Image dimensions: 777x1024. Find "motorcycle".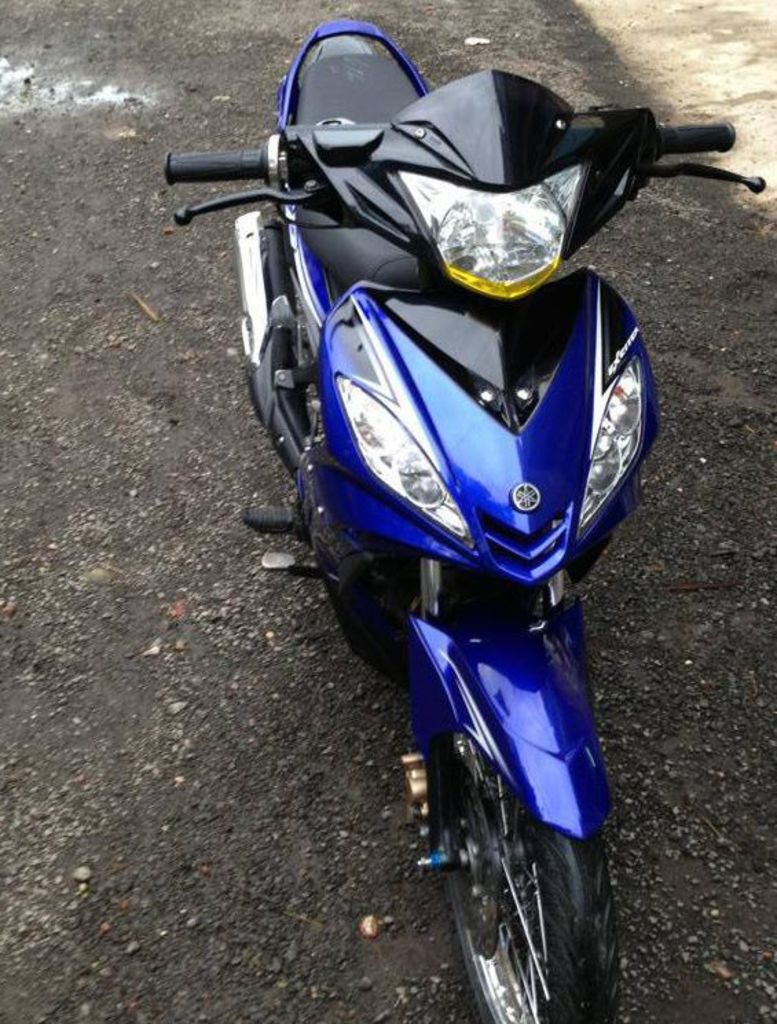
186/0/701/1023.
